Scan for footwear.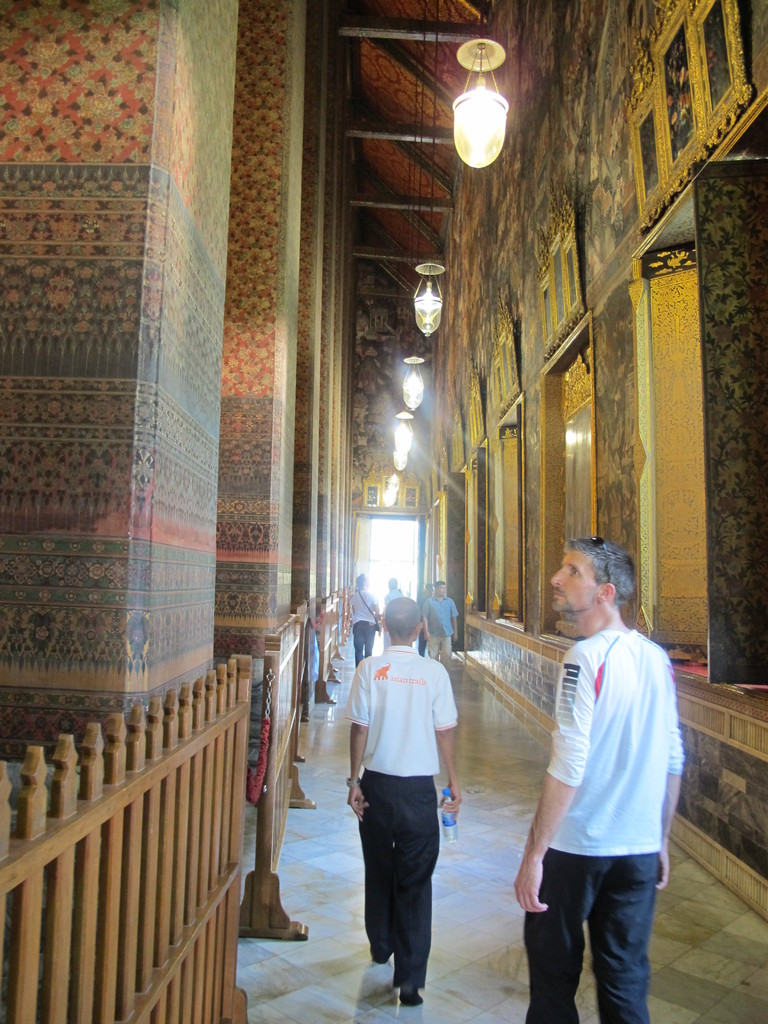
Scan result: box(373, 956, 392, 964).
